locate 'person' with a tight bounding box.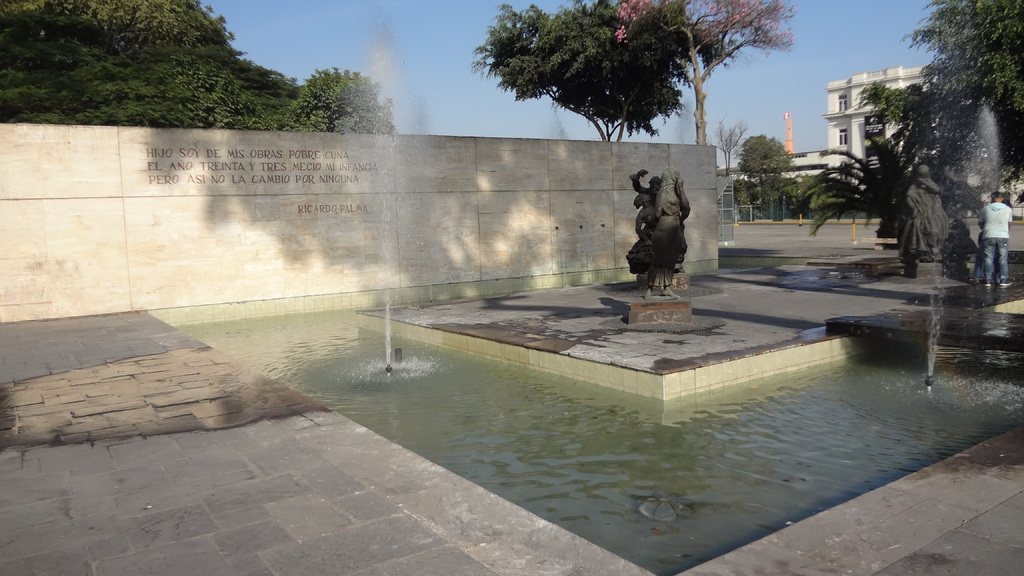
region(632, 166, 655, 233).
